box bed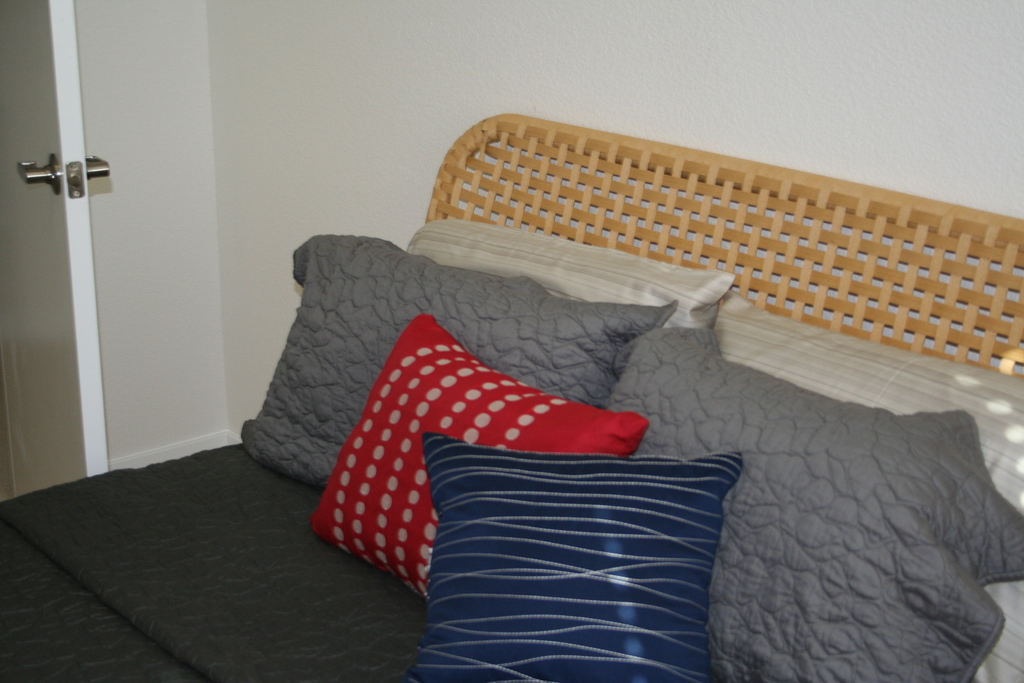
3 110 1023 682
